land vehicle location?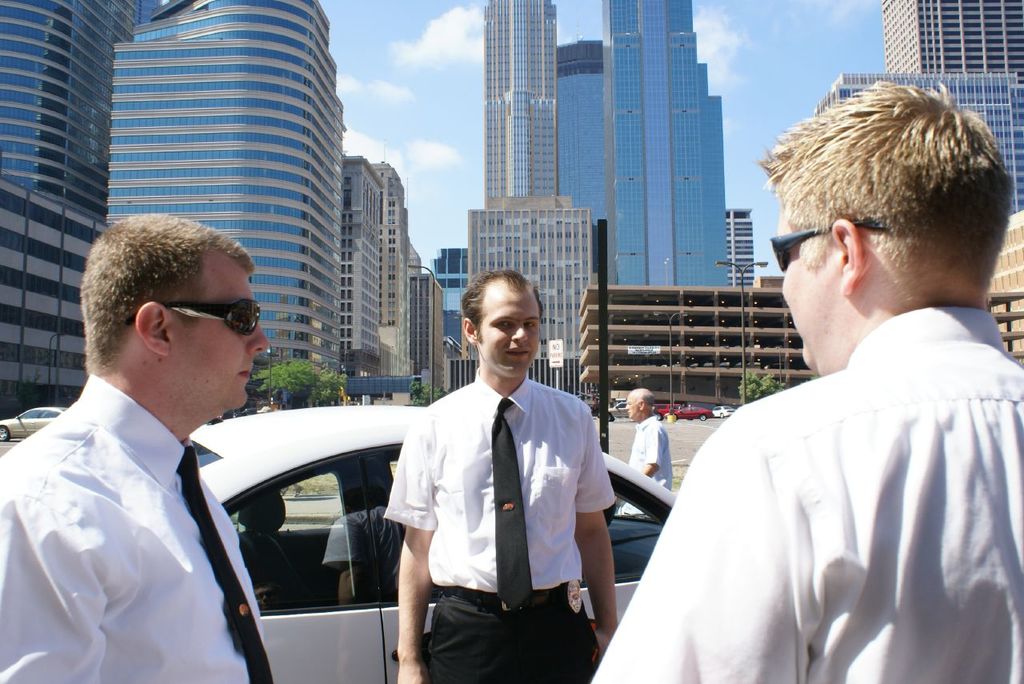
0, 402, 72, 442
